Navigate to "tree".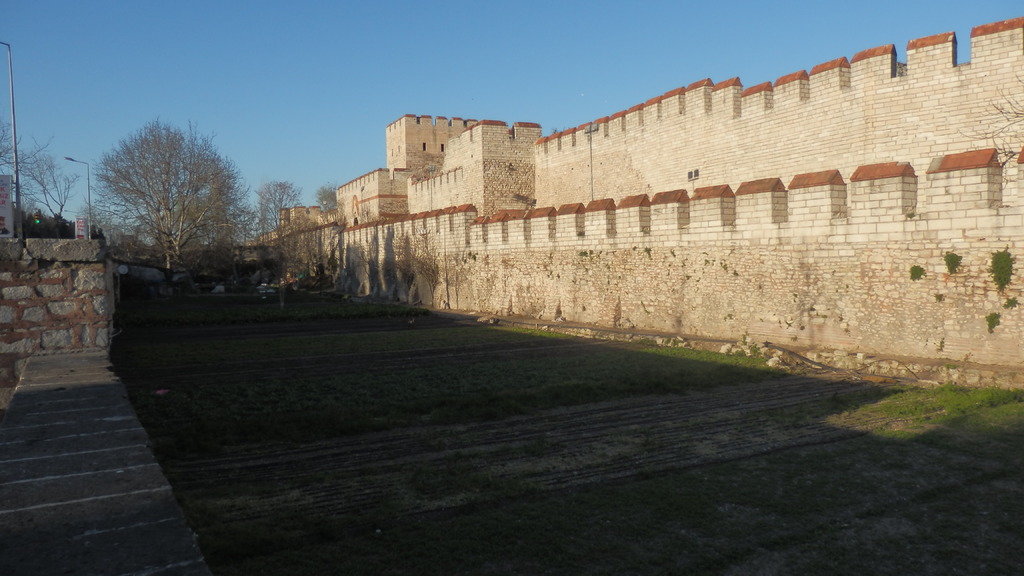
Navigation target: pyautogui.locateOnScreen(255, 181, 303, 254).
